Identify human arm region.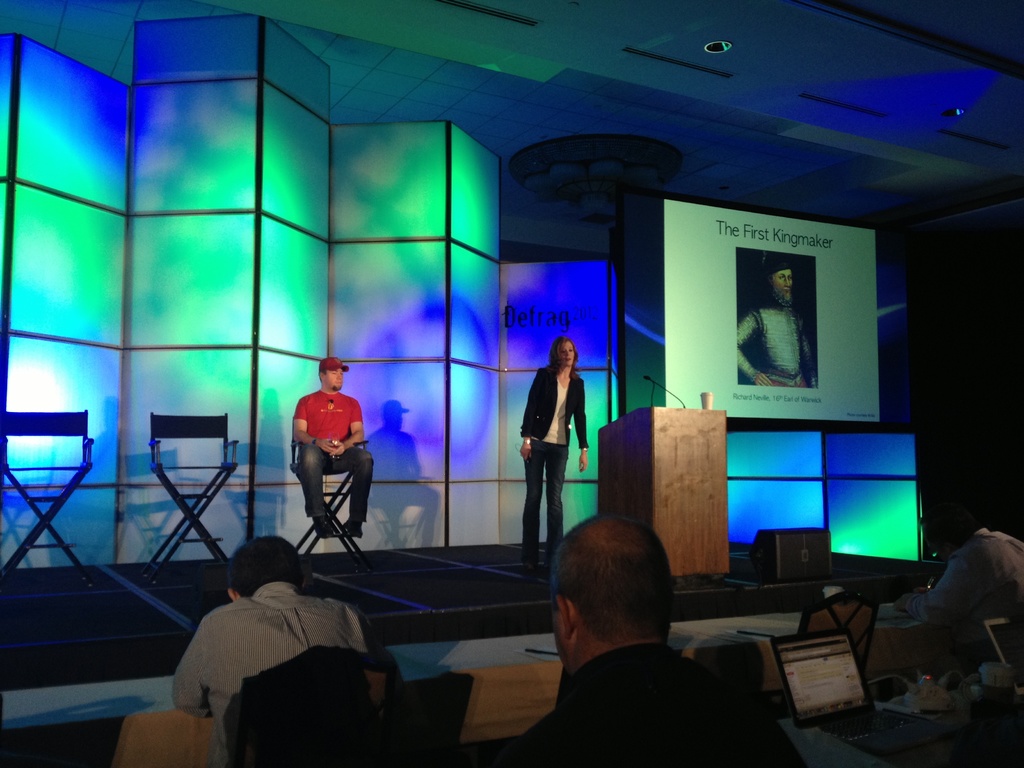
Region: bbox(331, 399, 361, 463).
